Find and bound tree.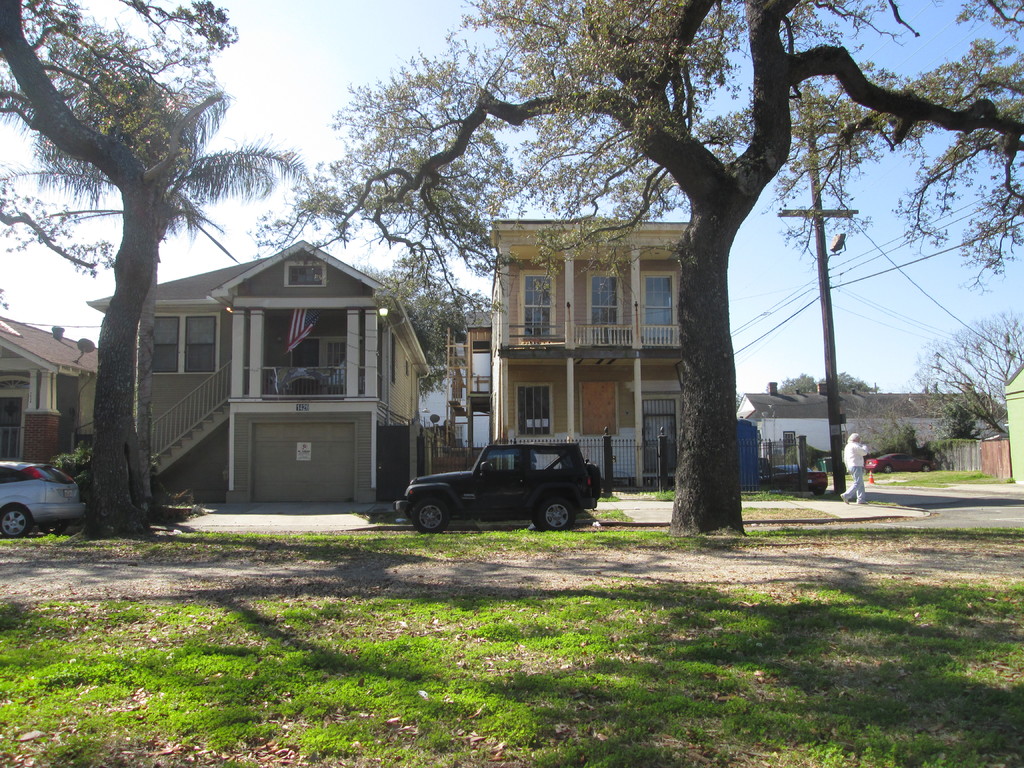
Bound: bbox(776, 367, 826, 398).
